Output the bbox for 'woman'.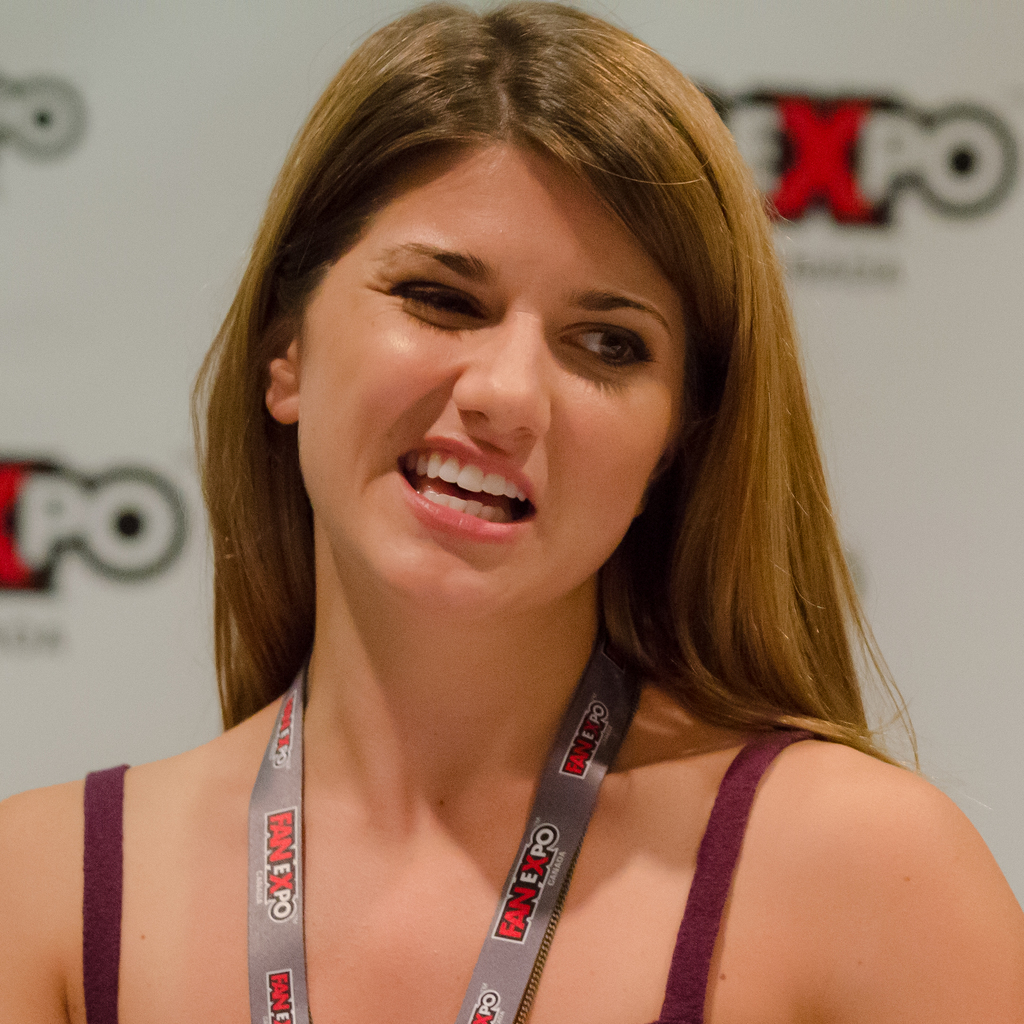
86 19 989 1023.
